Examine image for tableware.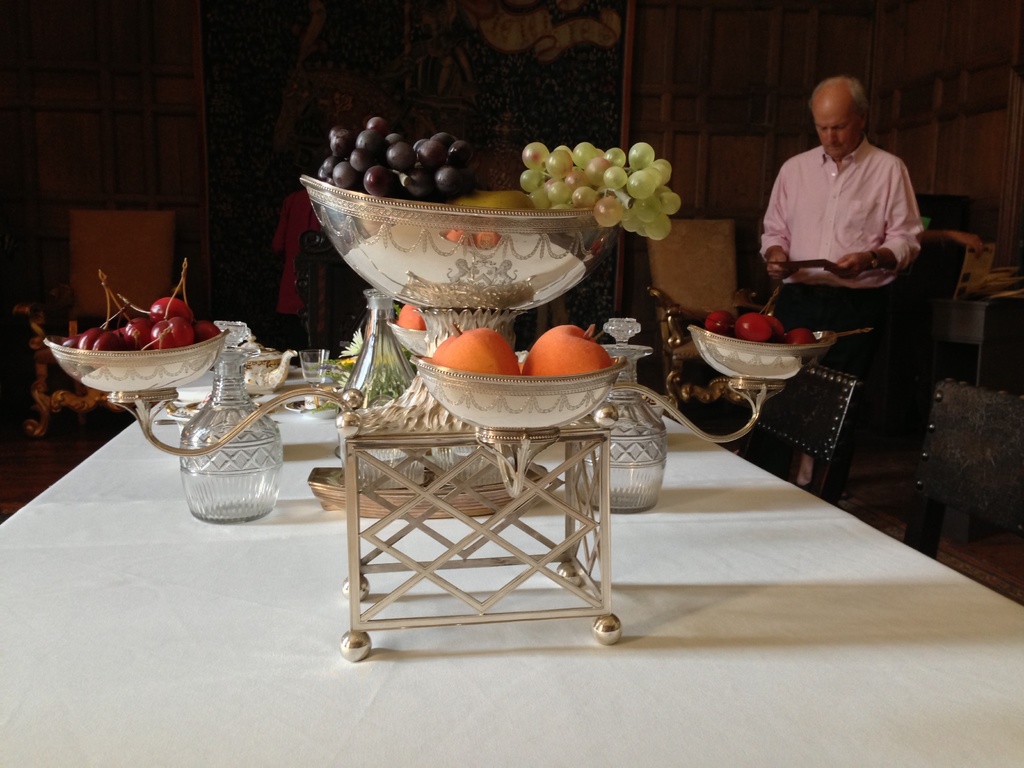
Examination result: [x1=42, y1=327, x2=231, y2=397].
